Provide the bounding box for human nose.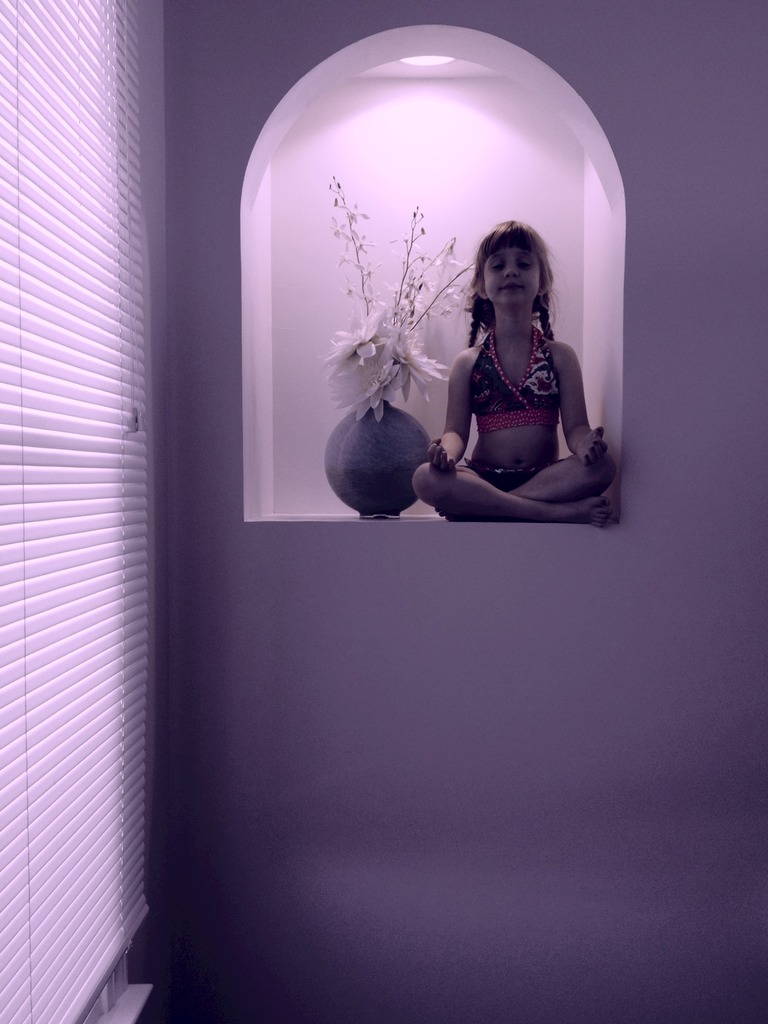
499, 259, 520, 280.
